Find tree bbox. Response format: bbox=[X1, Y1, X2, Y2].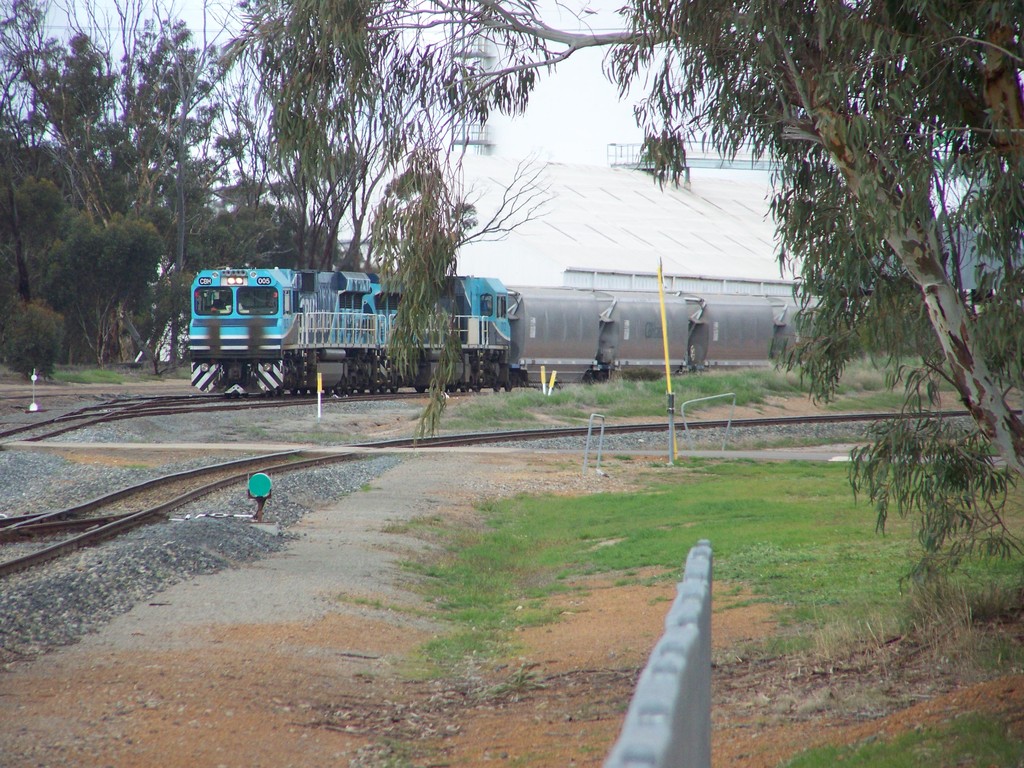
bbox=[759, 0, 1001, 556].
